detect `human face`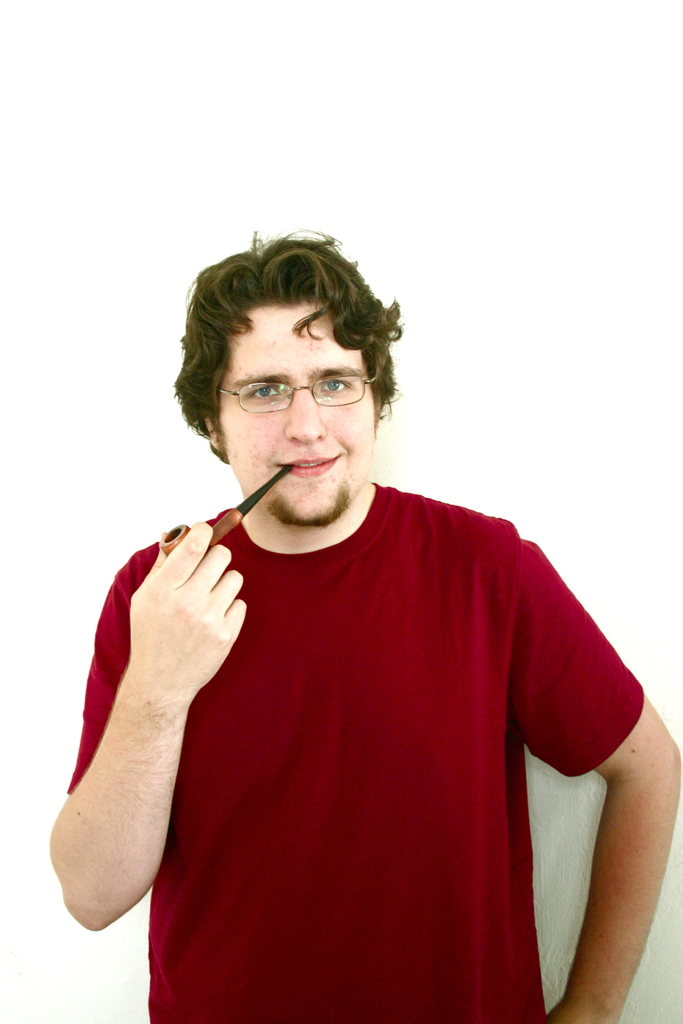
(left=217, top=306, right=372, bottom=521)
